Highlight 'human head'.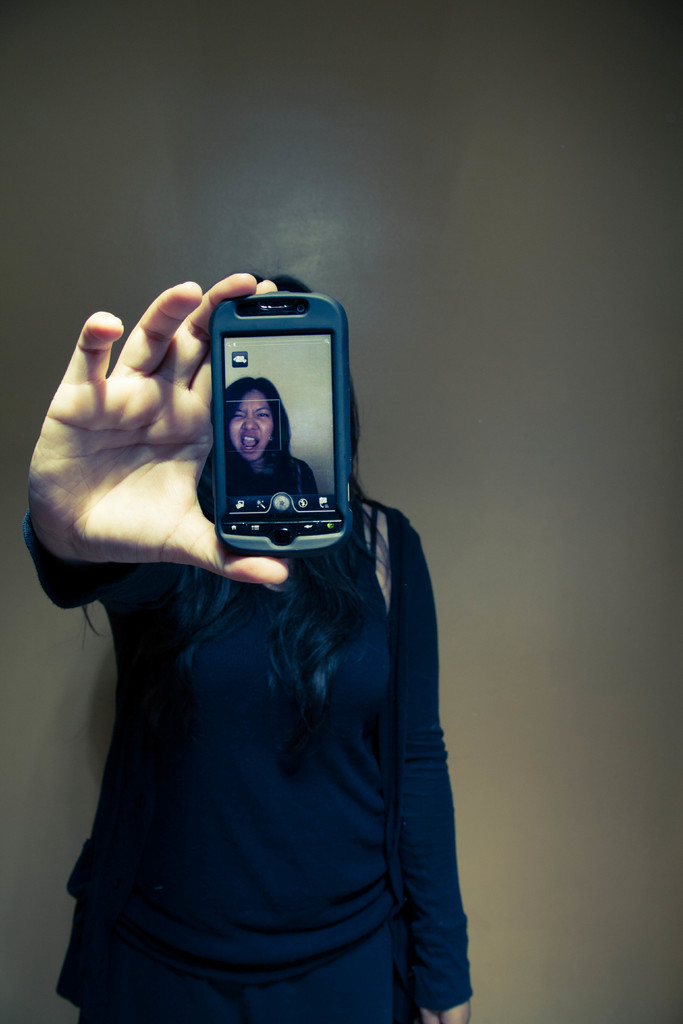
Highlighted region: select_region(220, 371, 286, 472).
